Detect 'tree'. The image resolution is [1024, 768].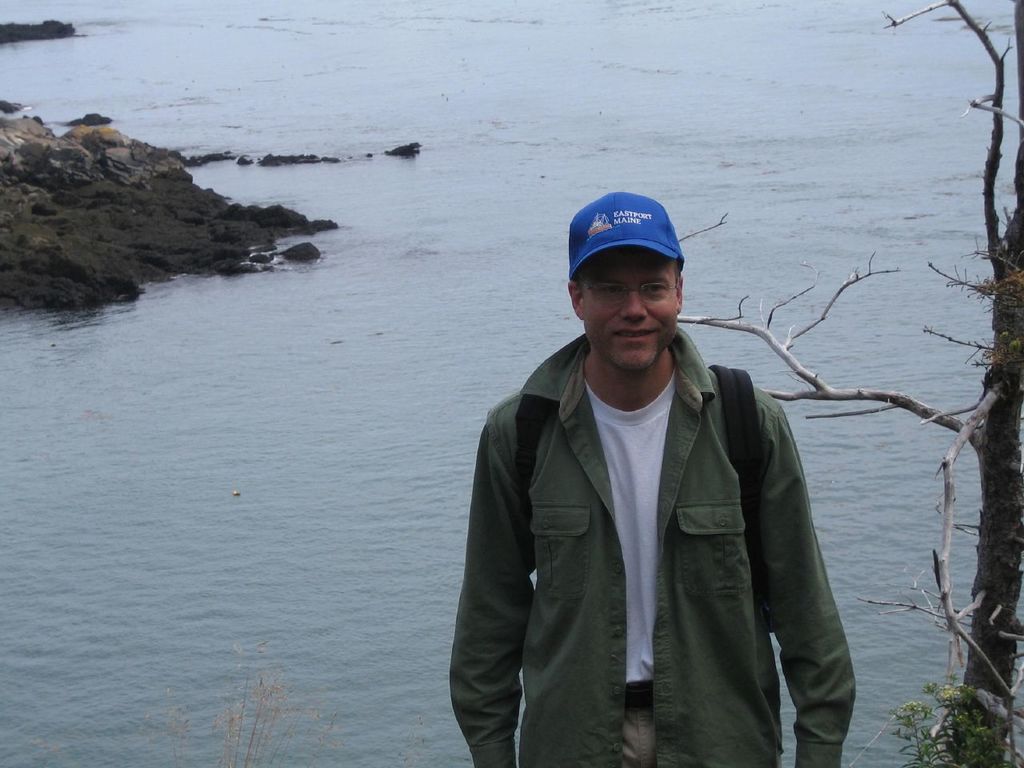
(x1=679, y1=0, x2=1023, y2=767).
